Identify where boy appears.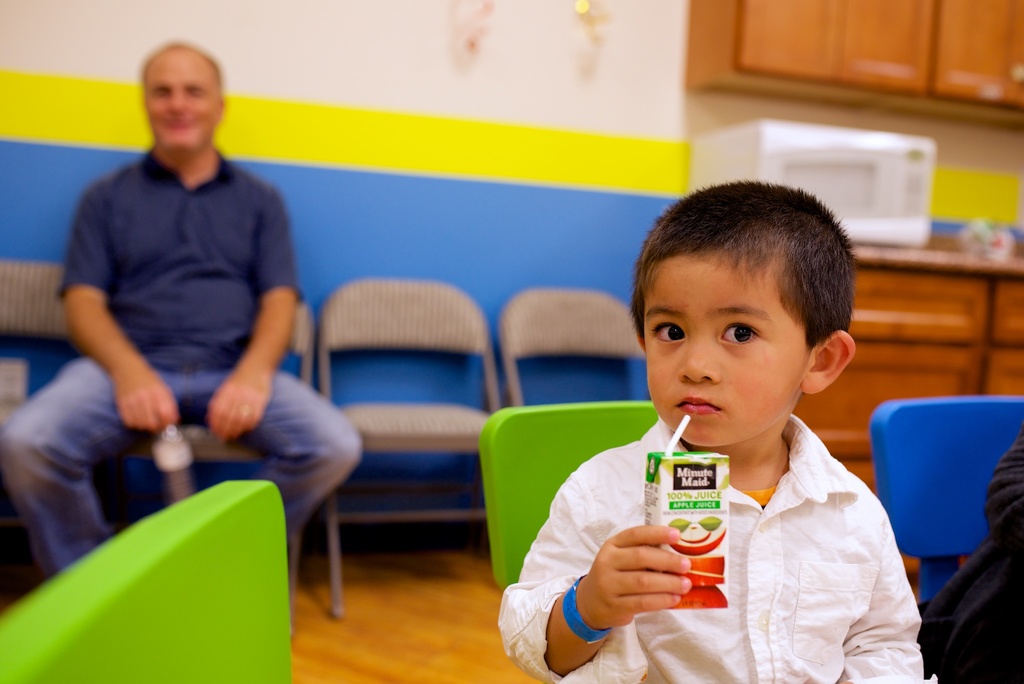
Appears at [560,182,925,682].
